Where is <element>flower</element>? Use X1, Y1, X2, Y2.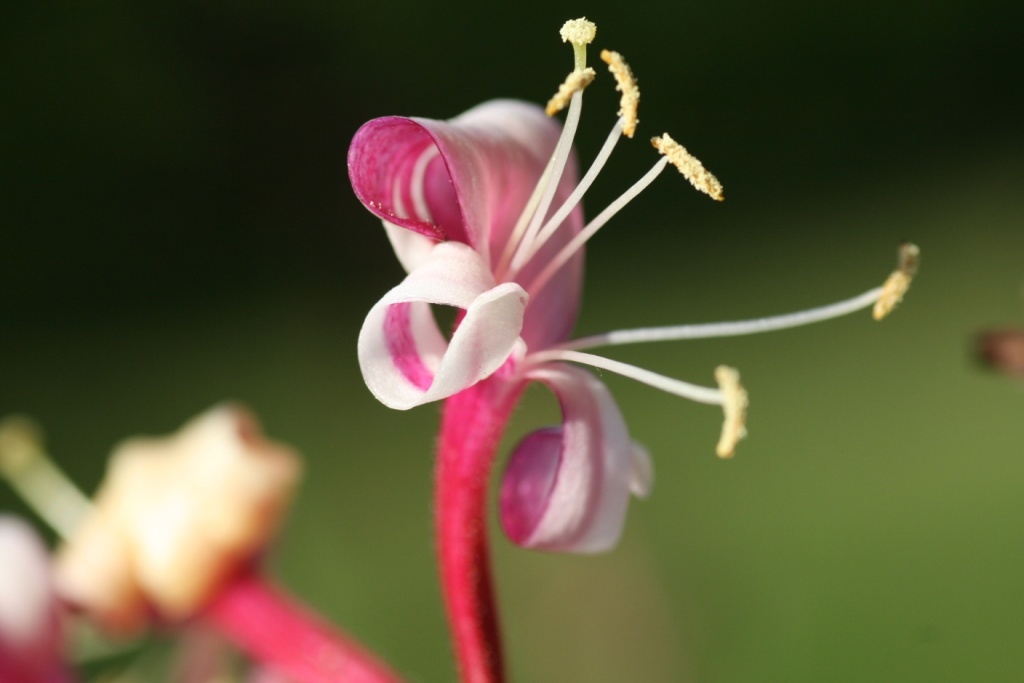
330, 21, 872, 584.
